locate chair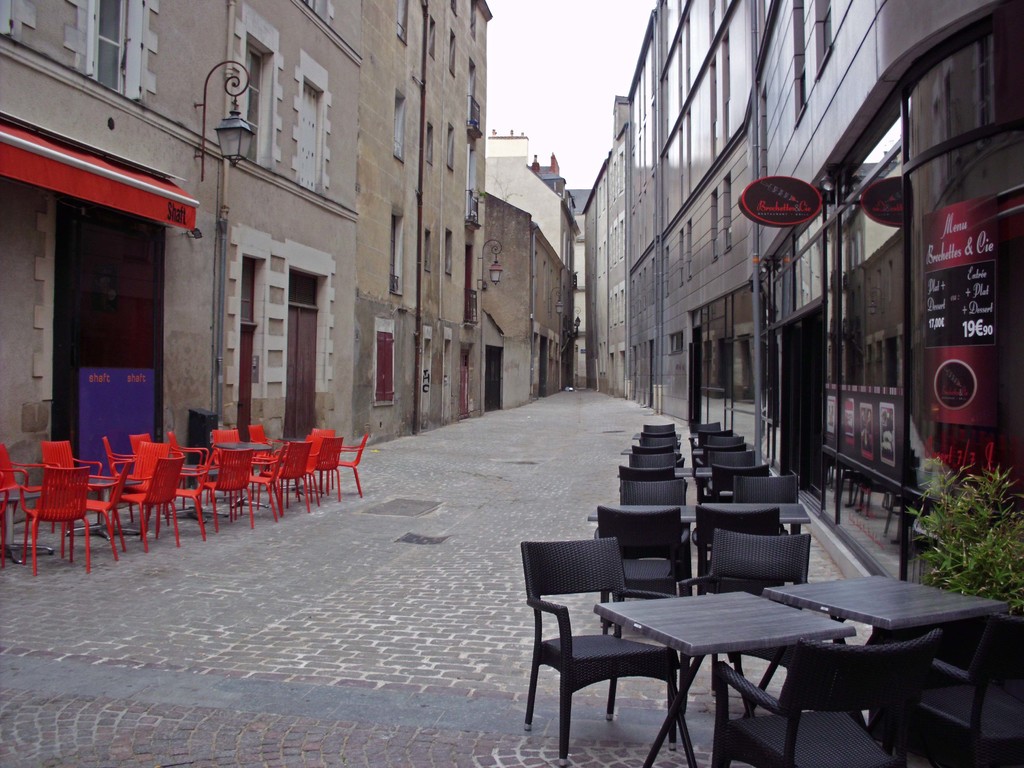
BBox(698, 434, 744, 448)
